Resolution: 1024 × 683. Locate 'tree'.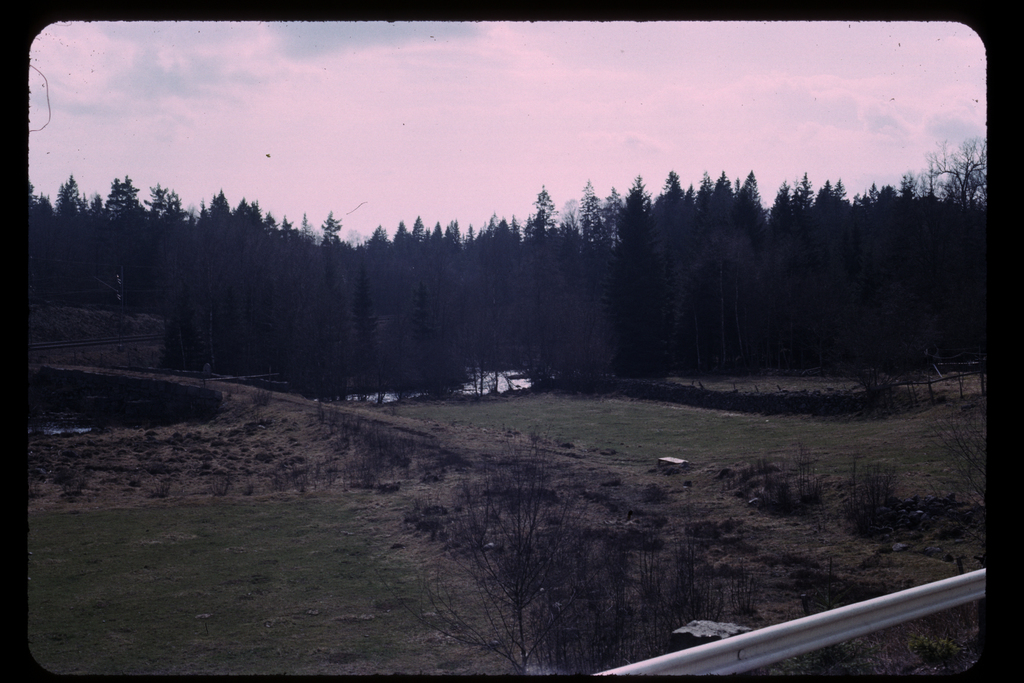
Rect(181, 195, 236, 336).
